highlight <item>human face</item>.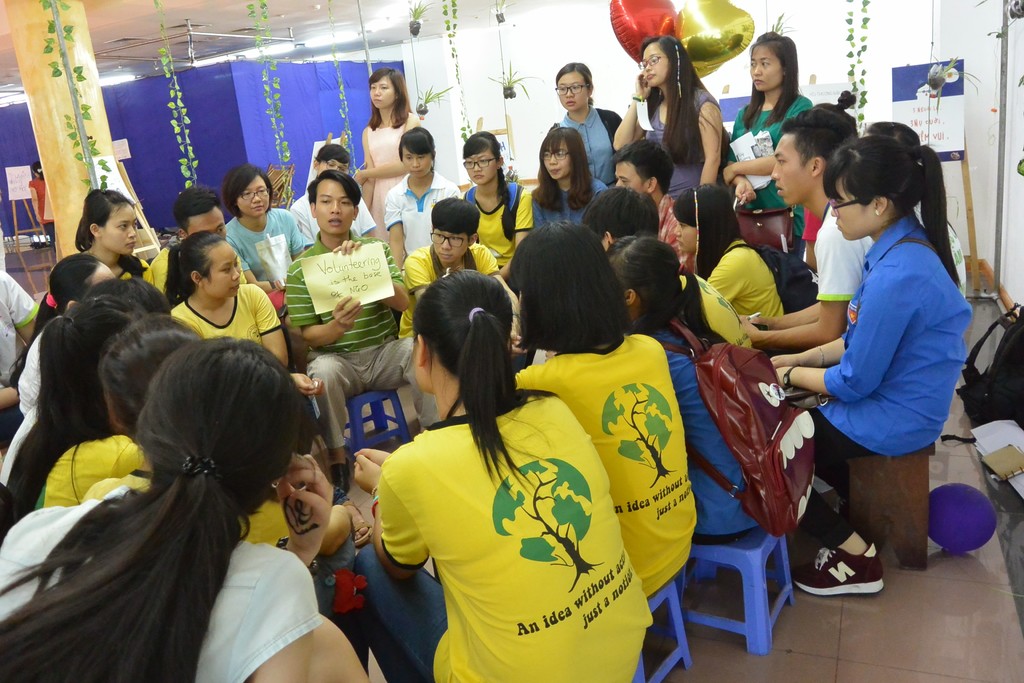
Highlighted region: (left=98, top=209, right=138, bottom=256).
